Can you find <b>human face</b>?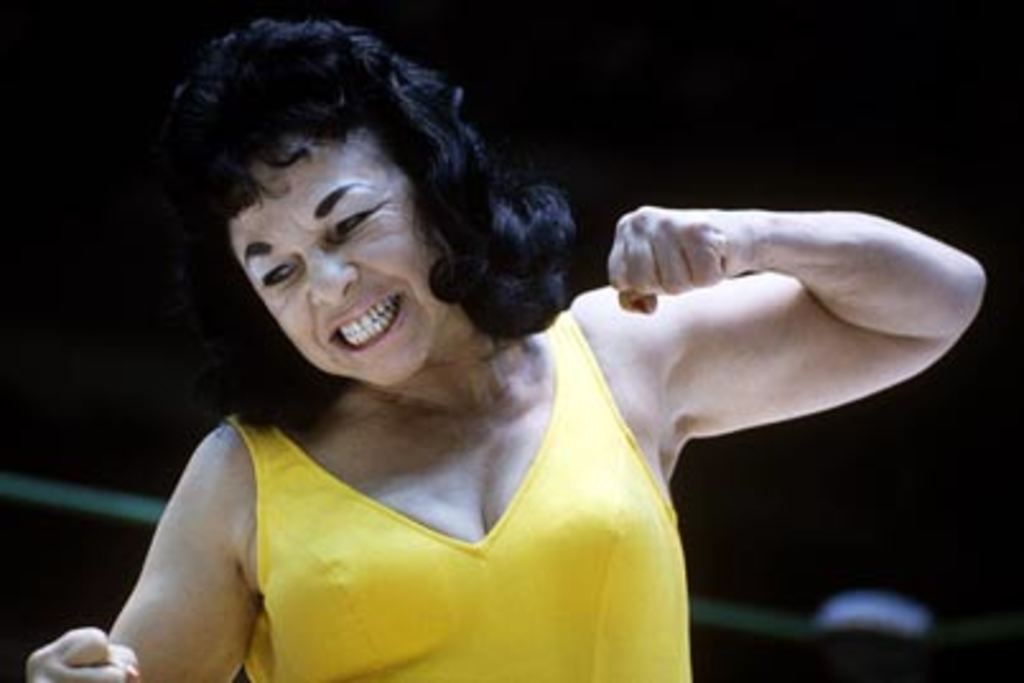
Yes, bounding box: x1=232, y1=130, x2=446, y2=387.
